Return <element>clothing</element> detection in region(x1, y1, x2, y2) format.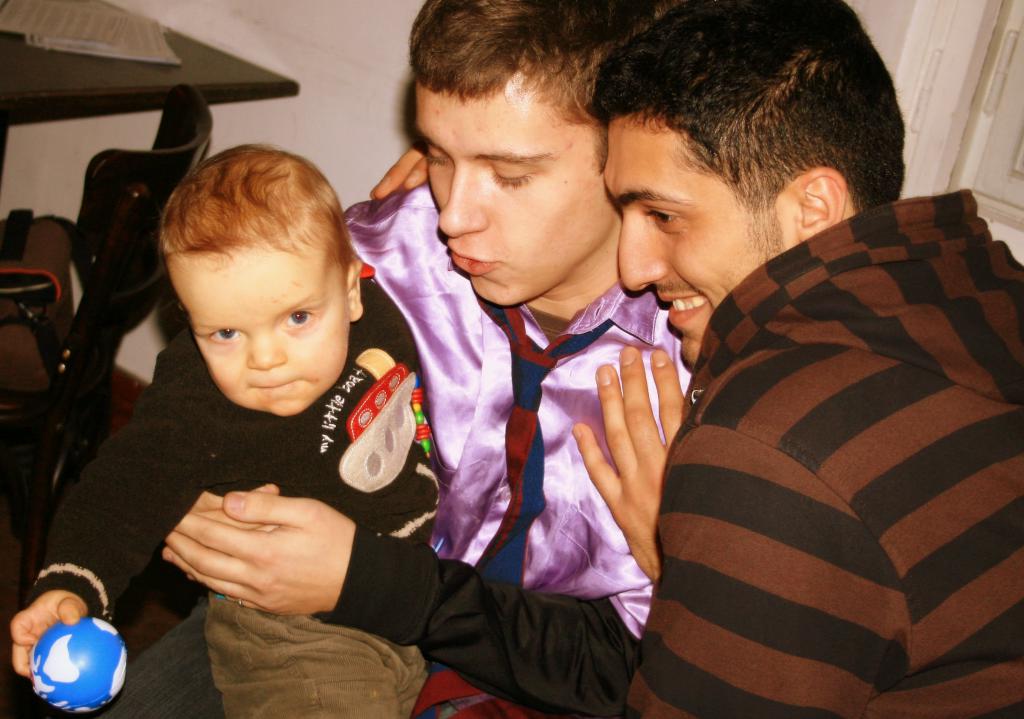
region(628, 152, 1009, 718).
